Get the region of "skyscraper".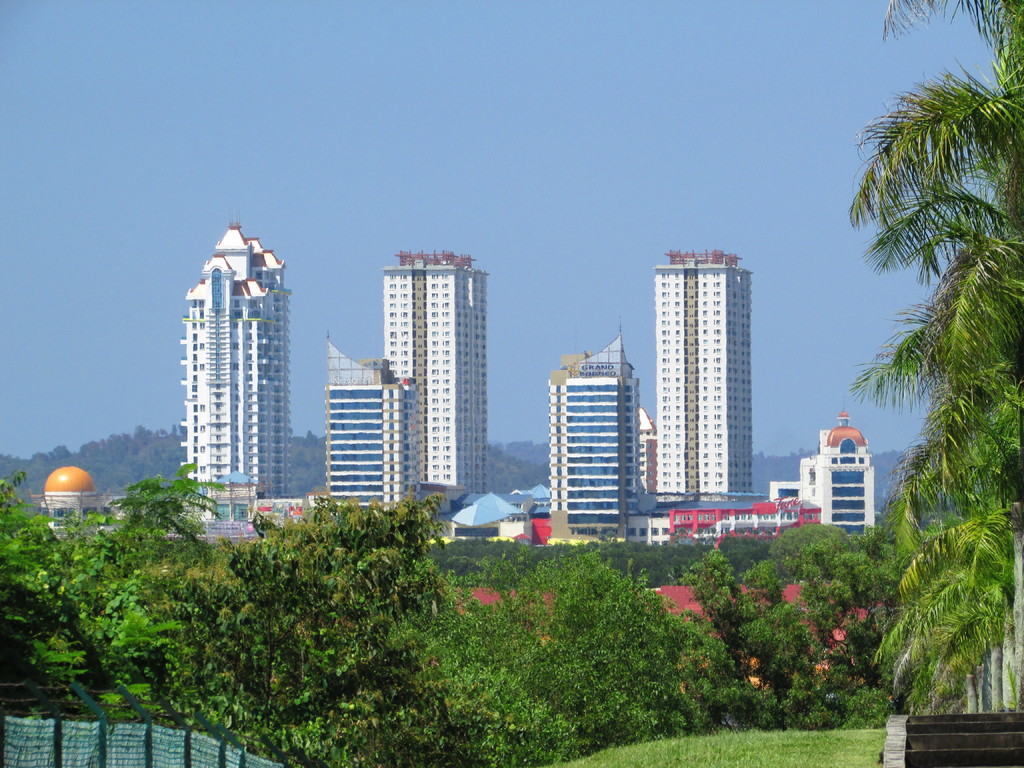
rect(319, 338, 436, 514).
